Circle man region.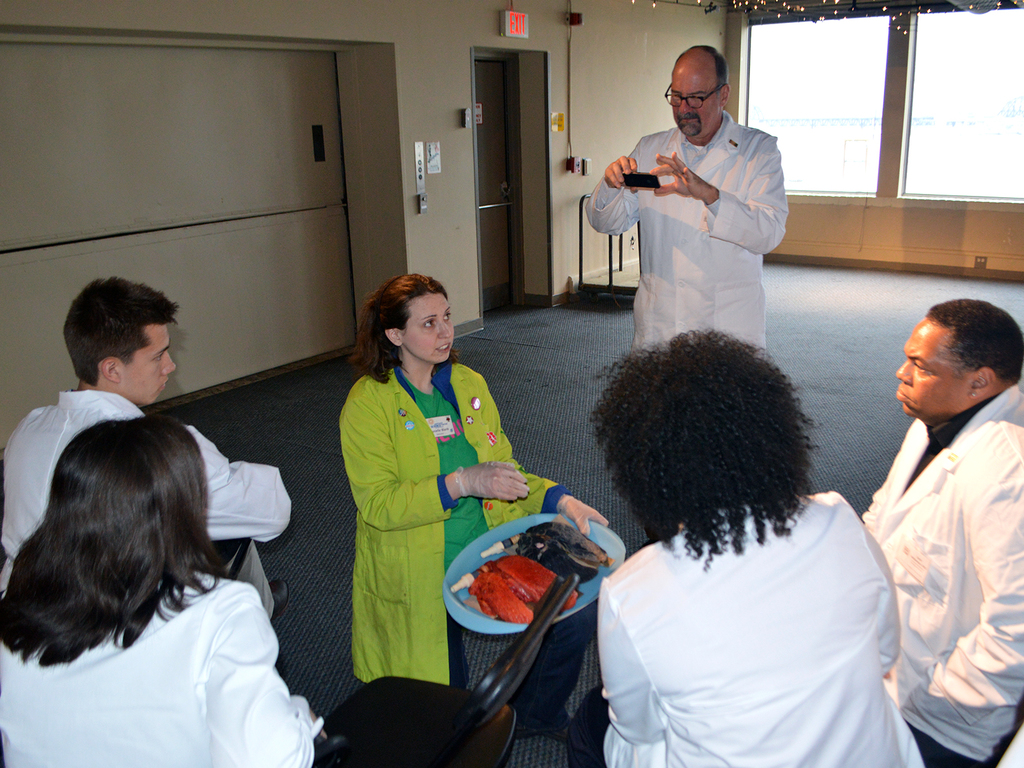
Region: {"x1": 0, "y1": 273, "x2": 292, "y2": 621}.
